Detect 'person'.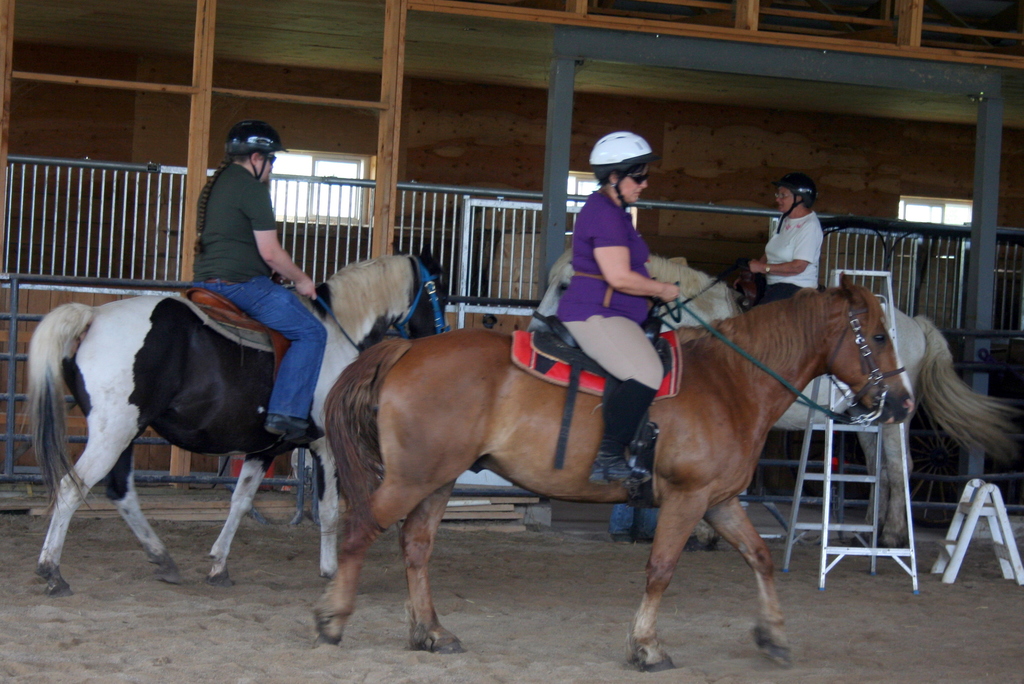
Detected at 745:175:836:316.
